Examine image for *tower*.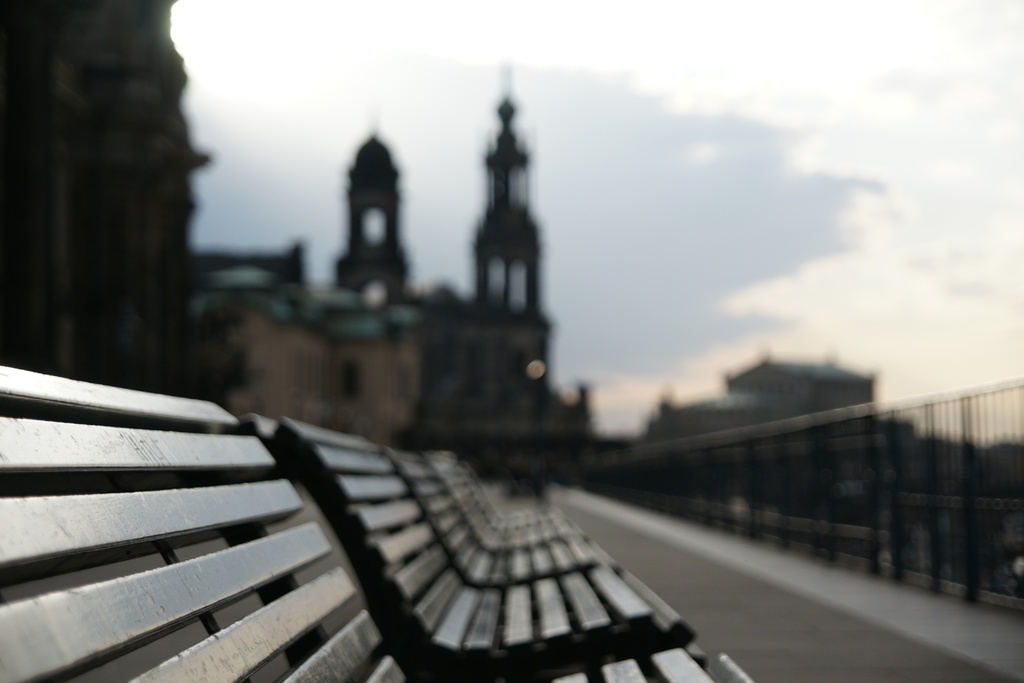
Examination result: (468,74,550,407).
